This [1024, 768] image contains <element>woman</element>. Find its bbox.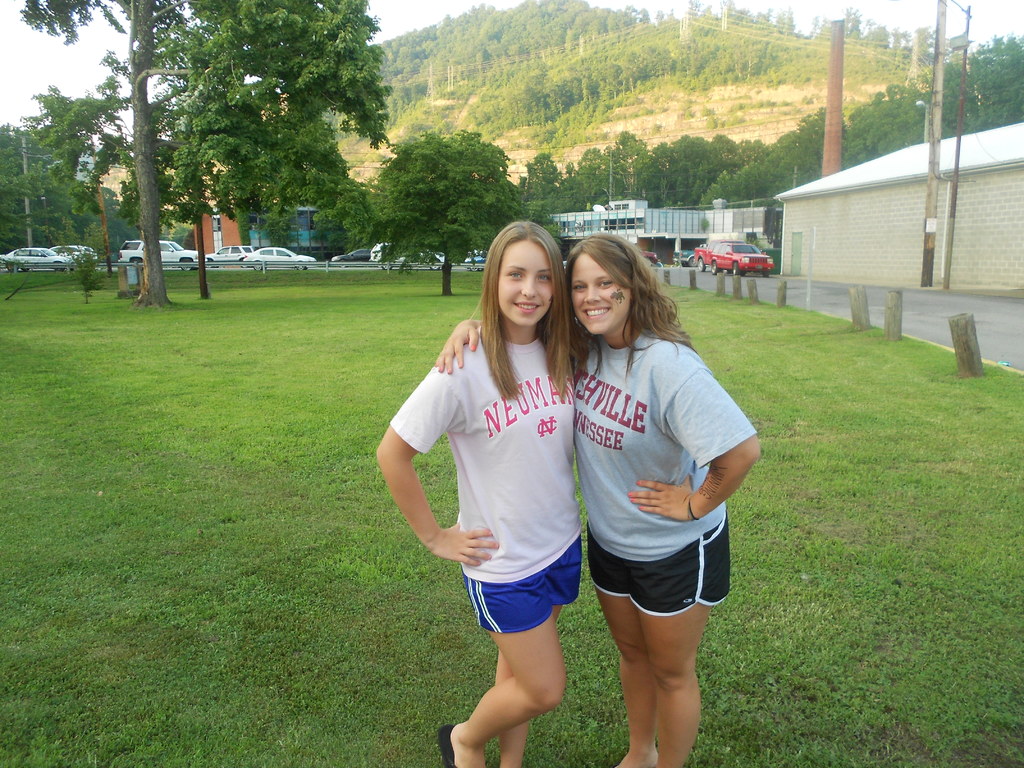
[429,227,763,767].
